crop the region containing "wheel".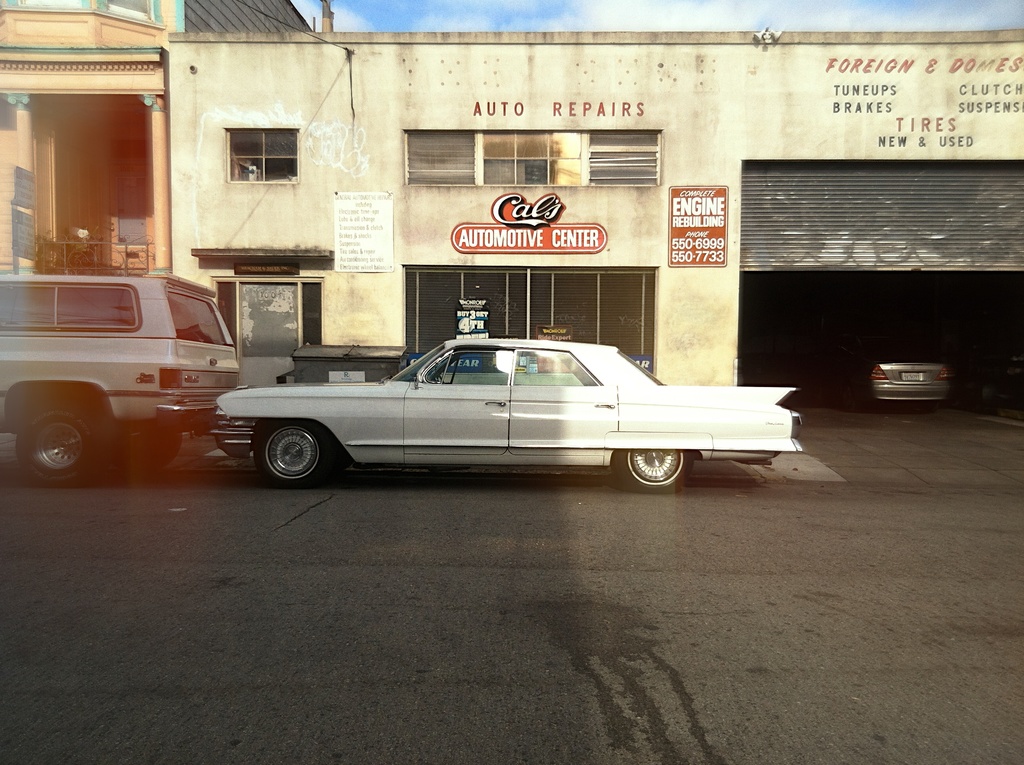
Crop region: select_region(22, 403, 97, 481).
